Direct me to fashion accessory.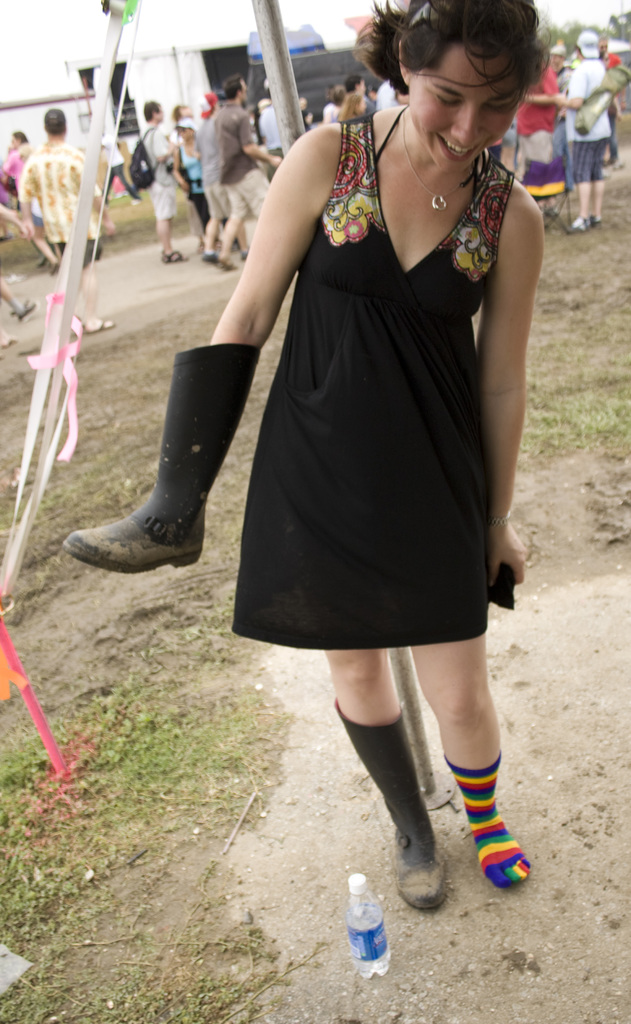
Direction: l=451, t=755, r=532, b=890.
